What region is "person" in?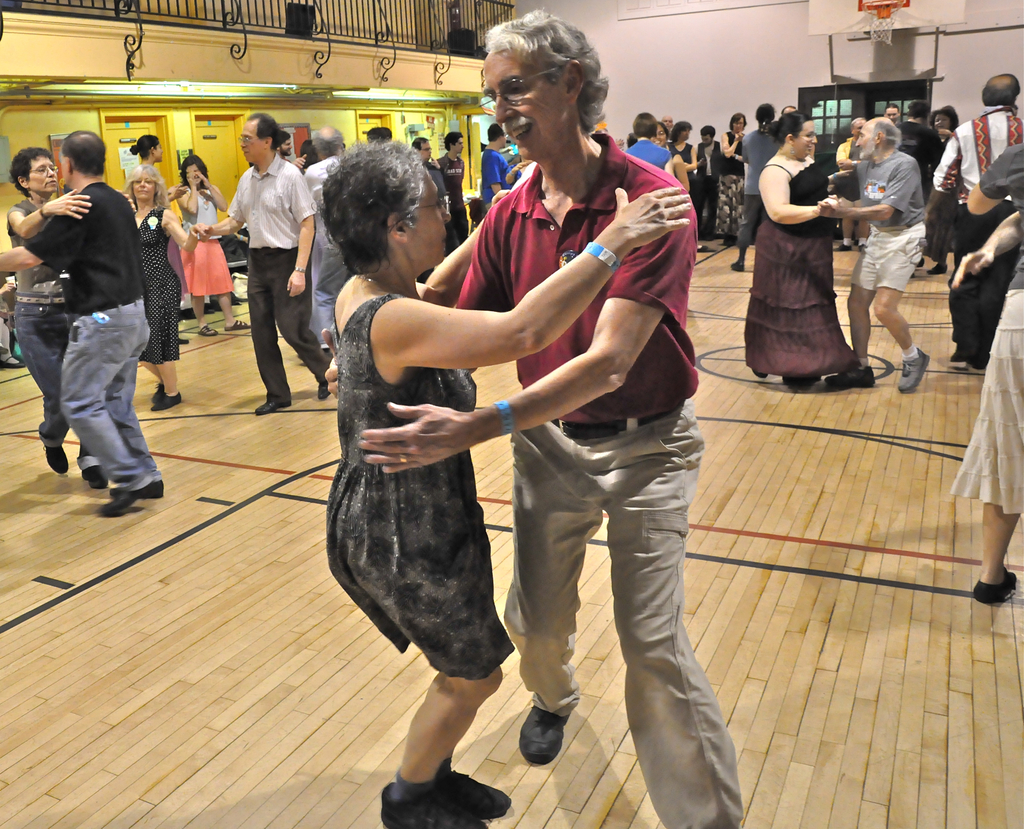
408, 139, 448, 283.
